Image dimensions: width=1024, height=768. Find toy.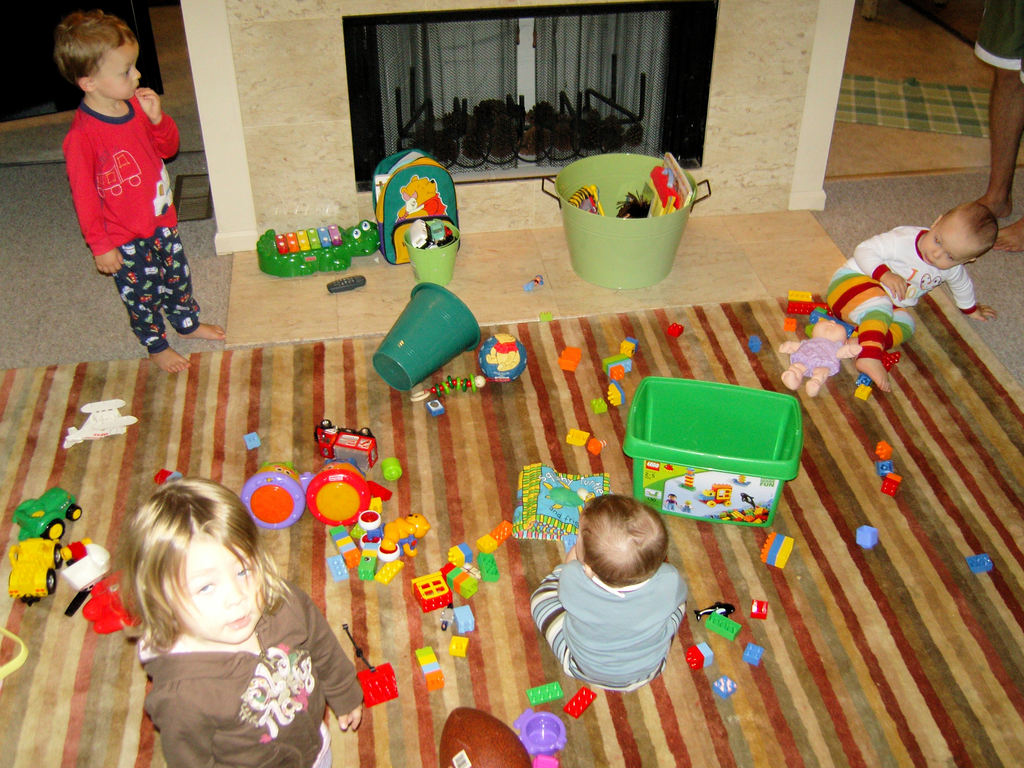
bbox(753, 598, 767, 617).
